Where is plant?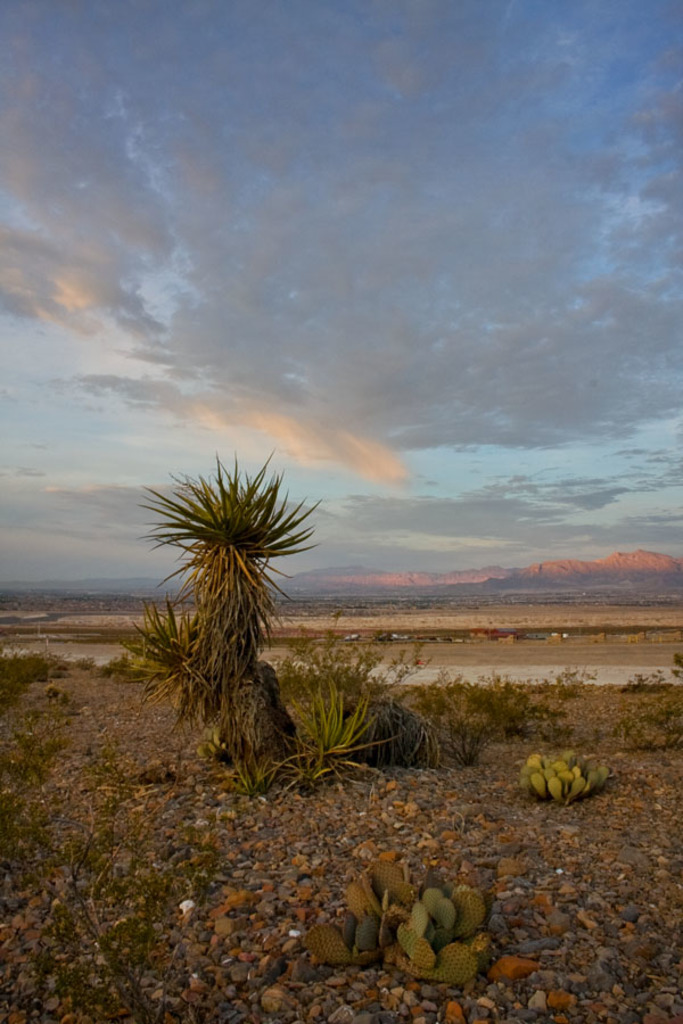
527:742:606:799.
